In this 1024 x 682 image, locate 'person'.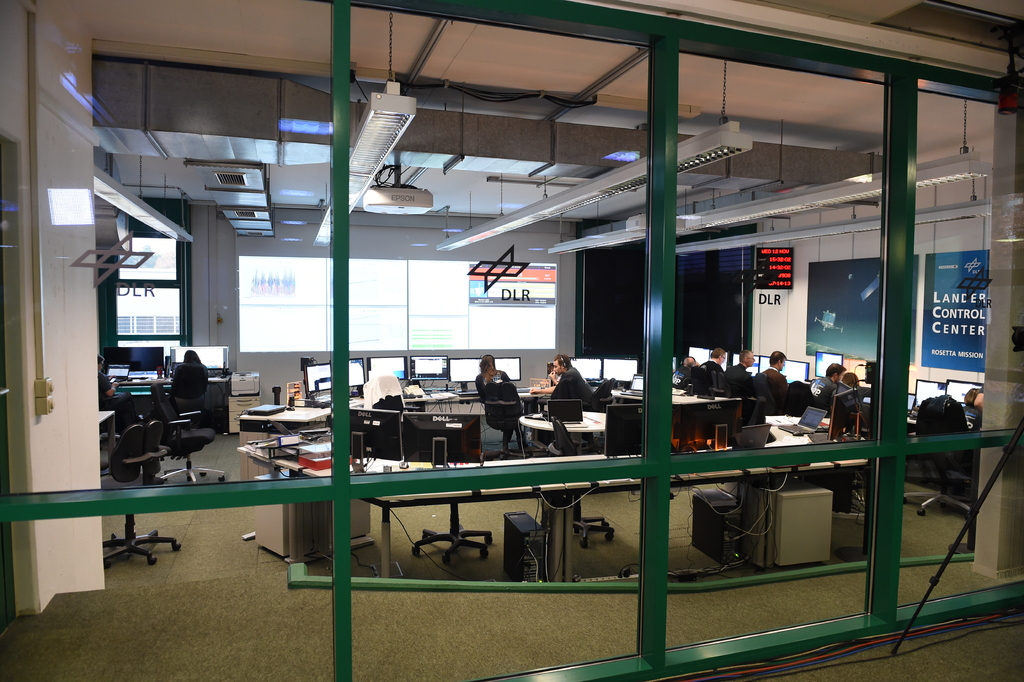
Bounding box: l=543, t=354, r=595, b=454.
